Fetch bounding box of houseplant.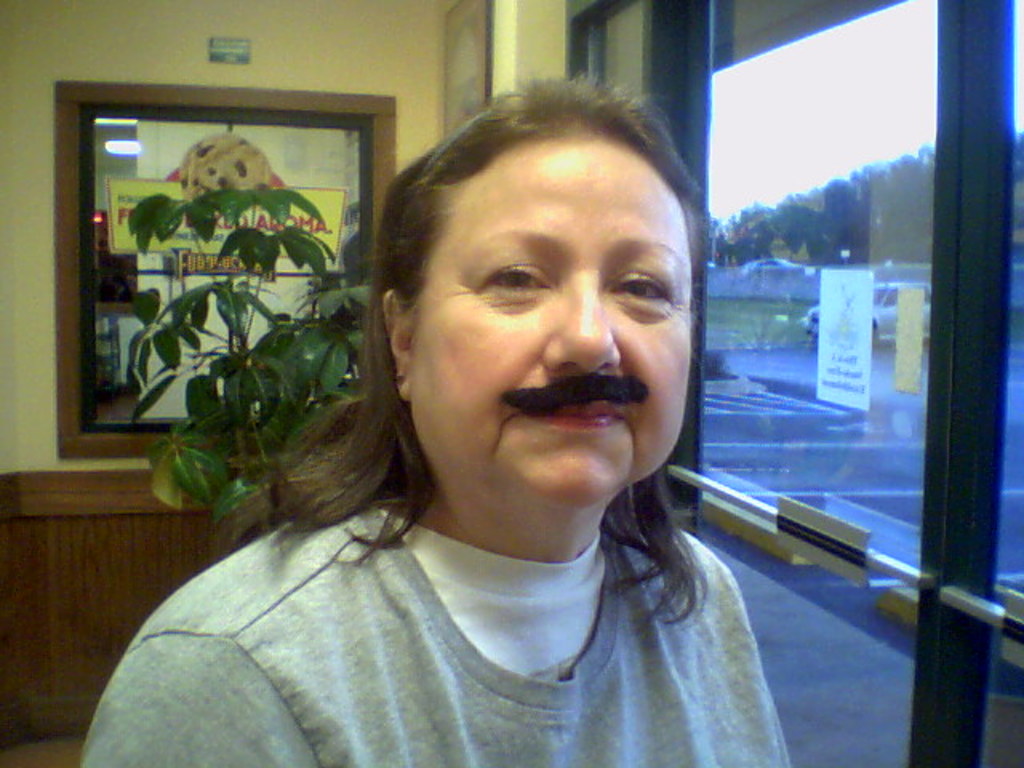
Bbox: bbox(99, 141, 416, 584).
